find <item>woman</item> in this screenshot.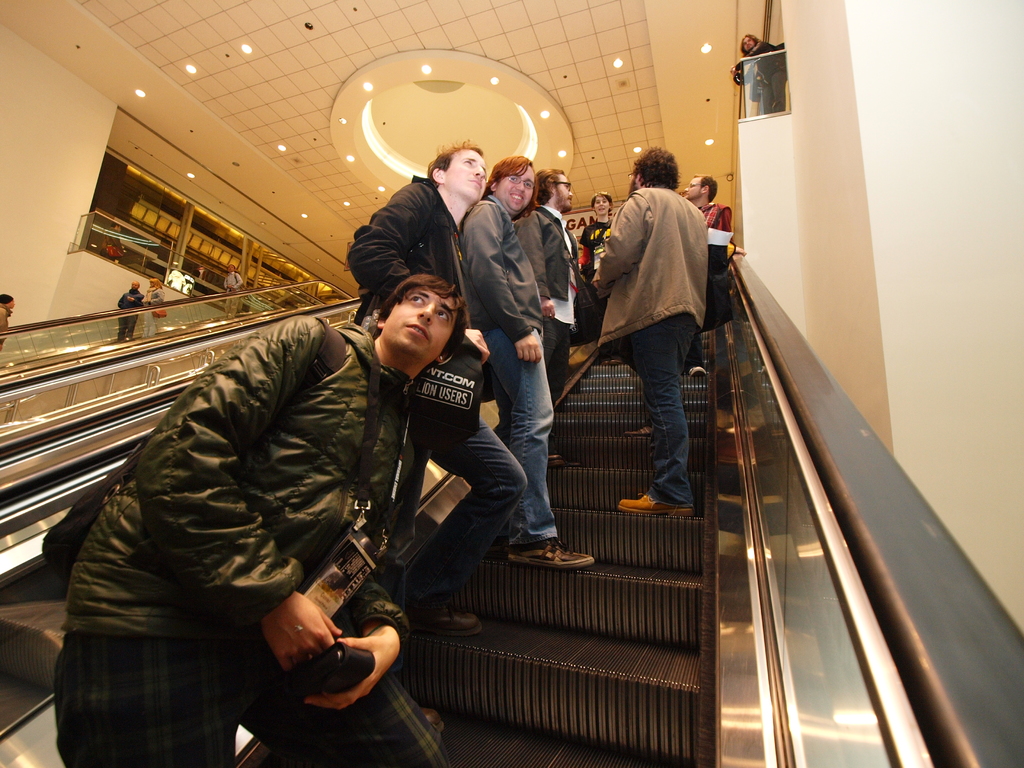
The bounding box for <item>woman</item> is region(141, 278, 165, 337).
